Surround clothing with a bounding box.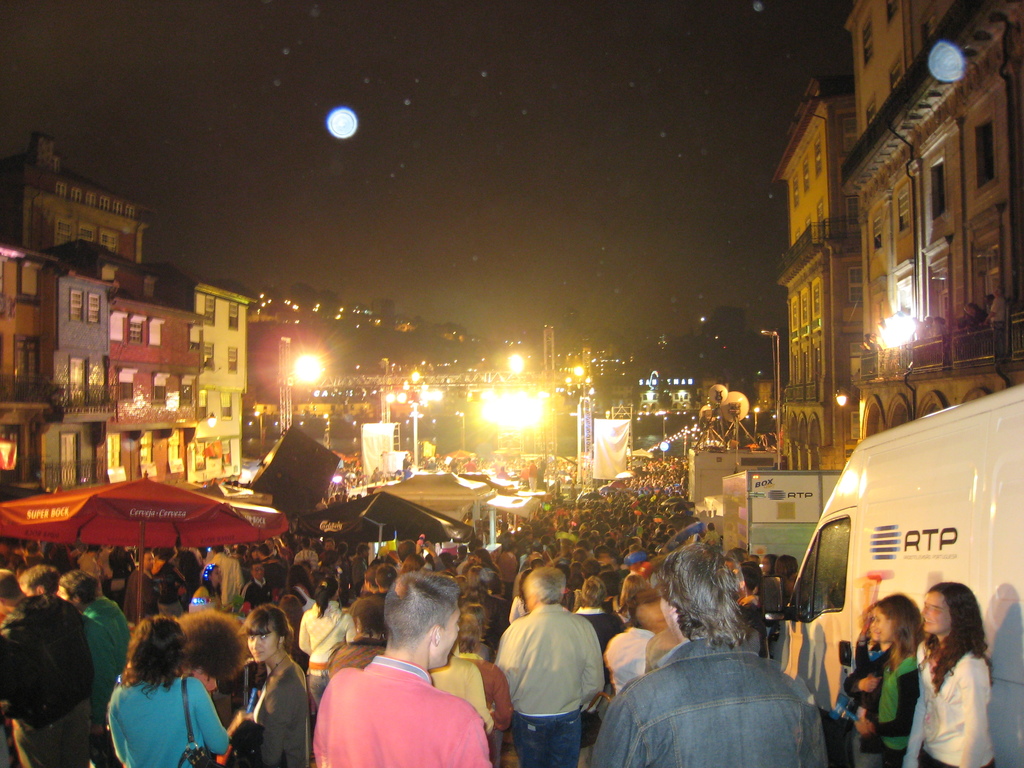
[86, 596, 127, 692].
